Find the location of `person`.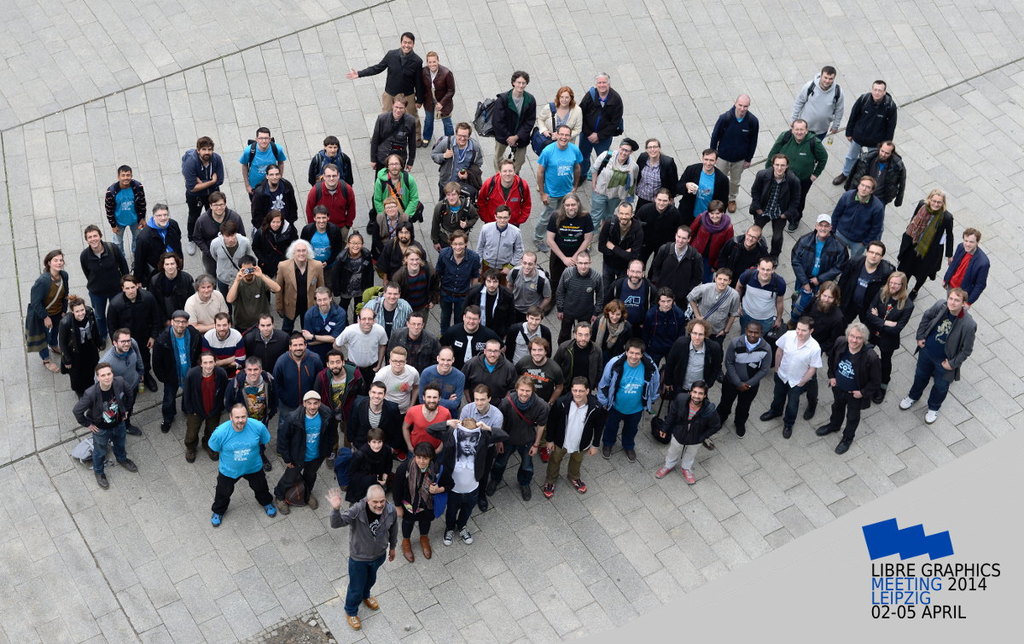
Location: region(205, 218, 255, 298).
